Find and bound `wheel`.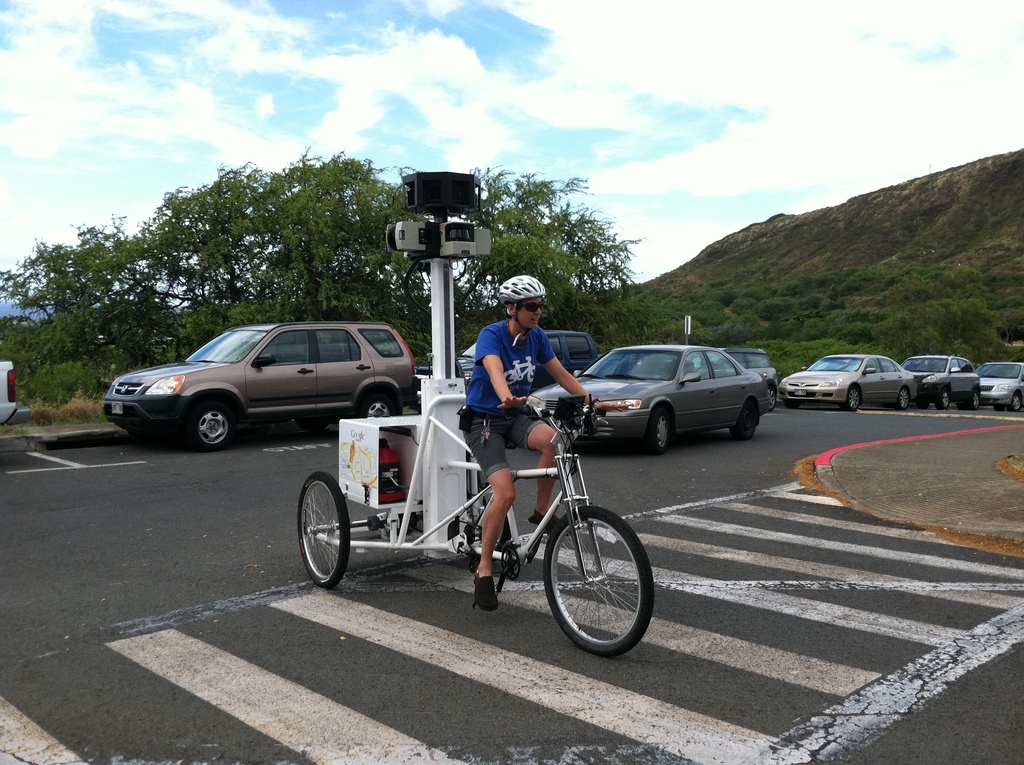
Bound: <box>730,398,757,432</box>.
